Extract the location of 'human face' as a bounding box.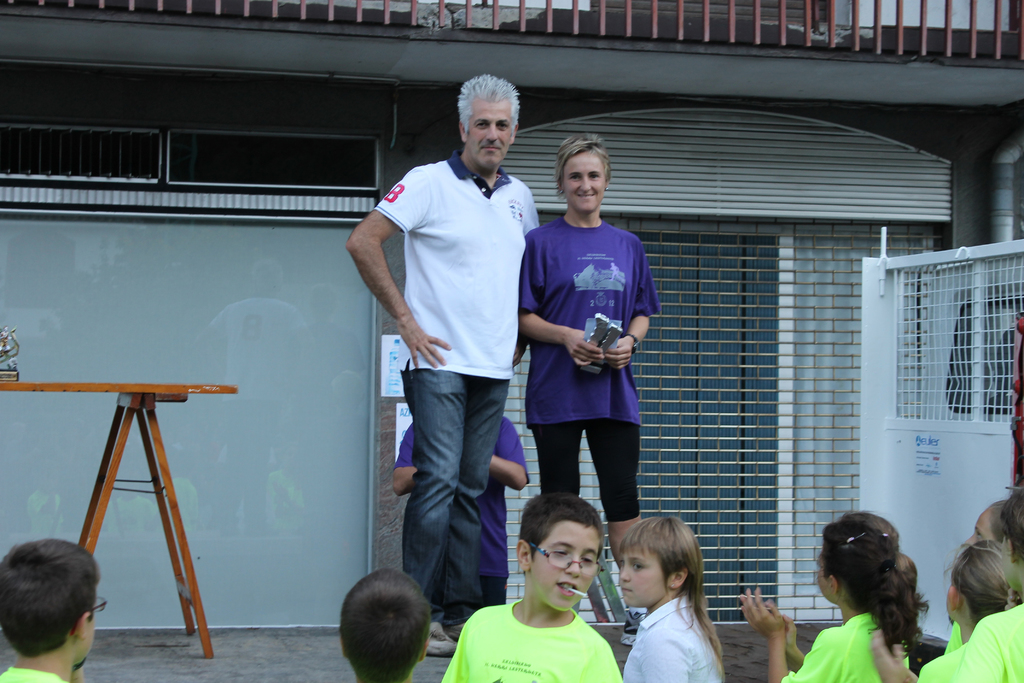
[467, 98, 511, 163].
